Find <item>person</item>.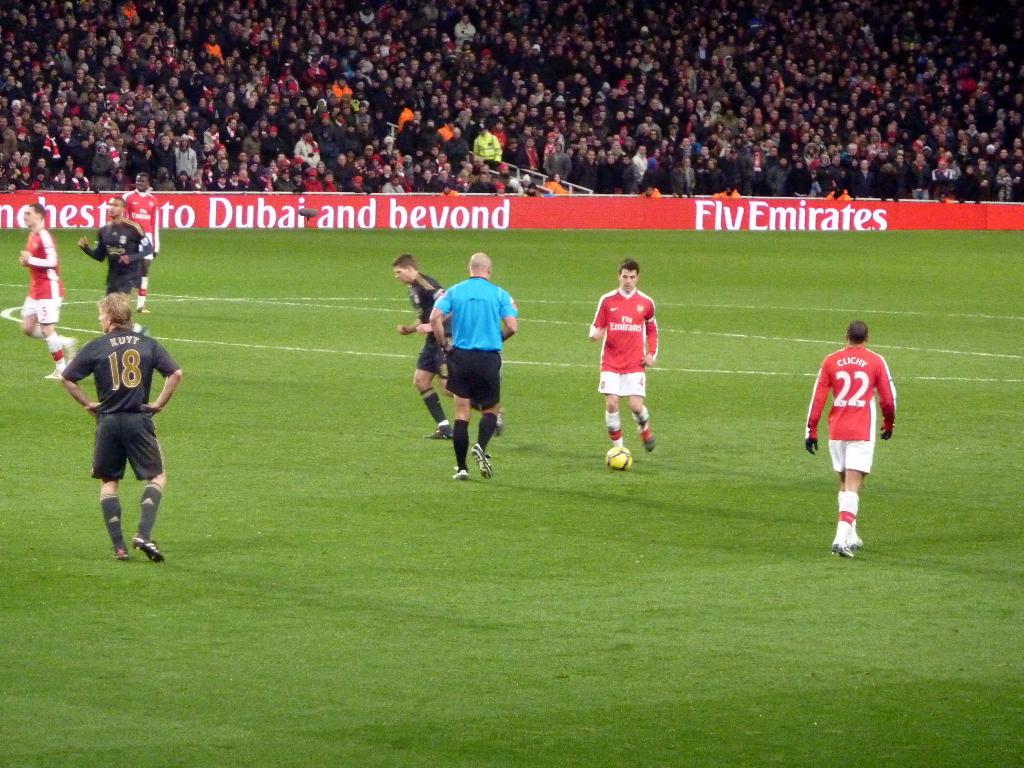
<bbox>588, 252, 655, 452</bbox>.
